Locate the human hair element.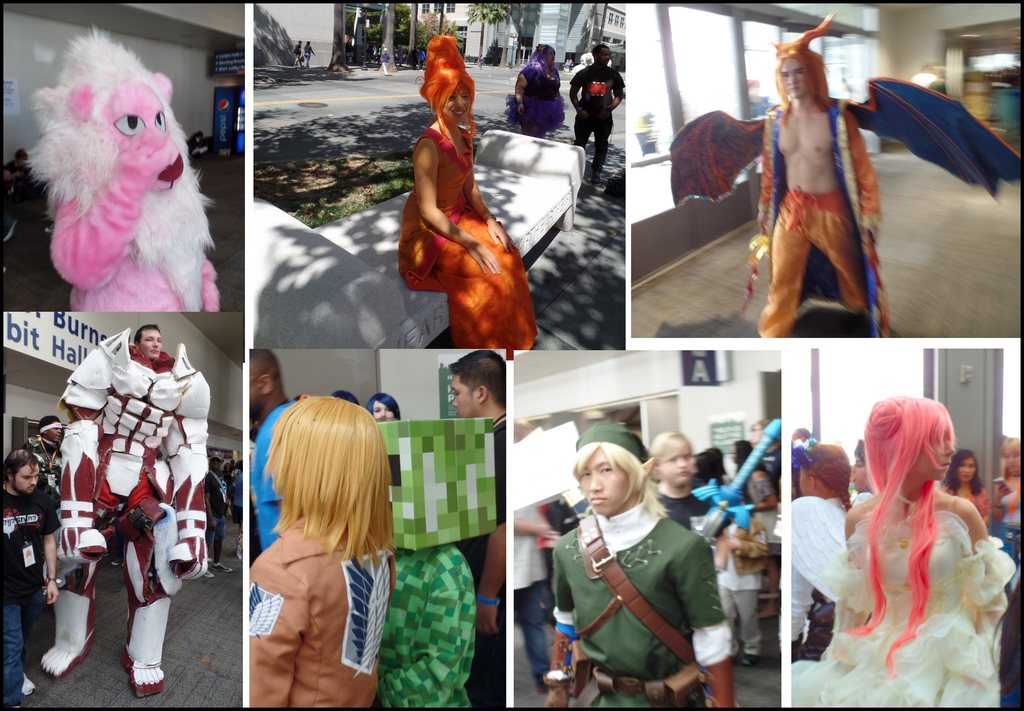
Element bbox: locate(0, 448, 38, 484).
